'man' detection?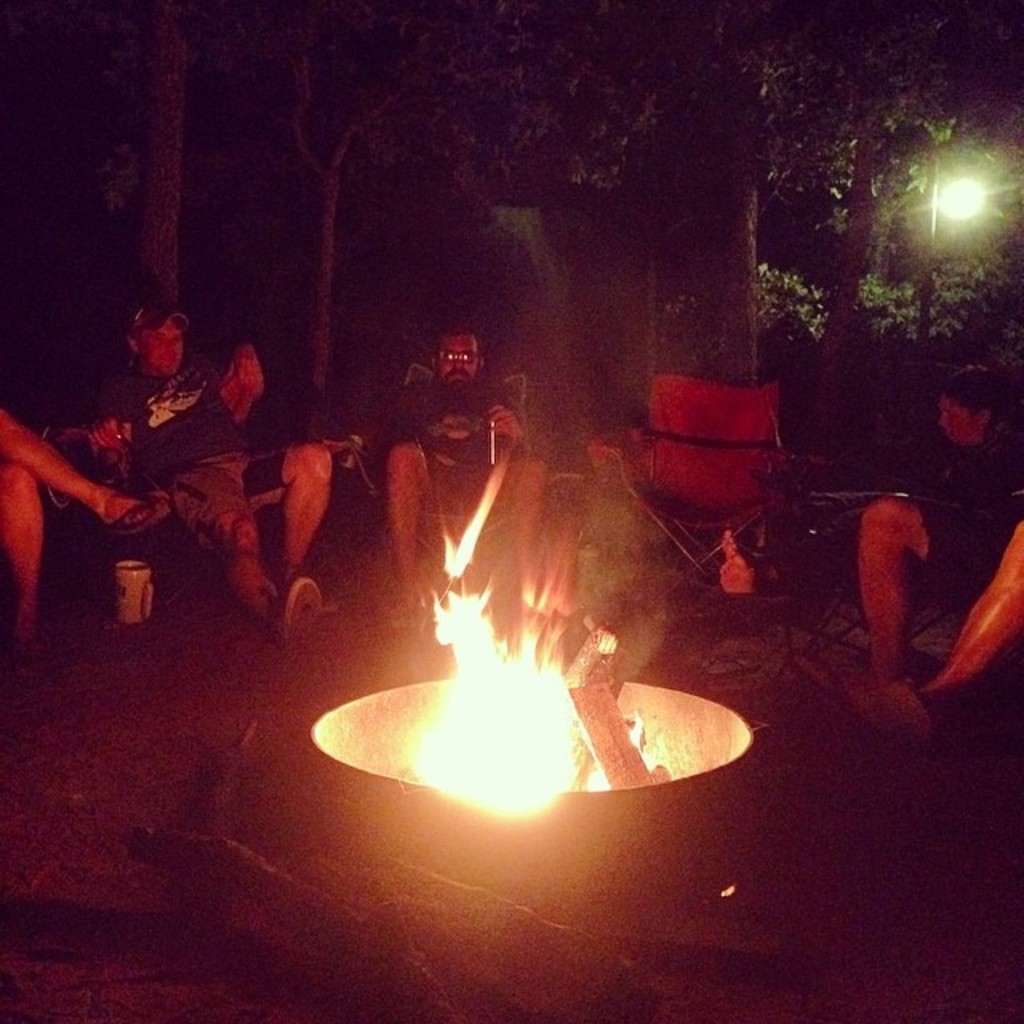
bbox(90, 304, 333, 659)
